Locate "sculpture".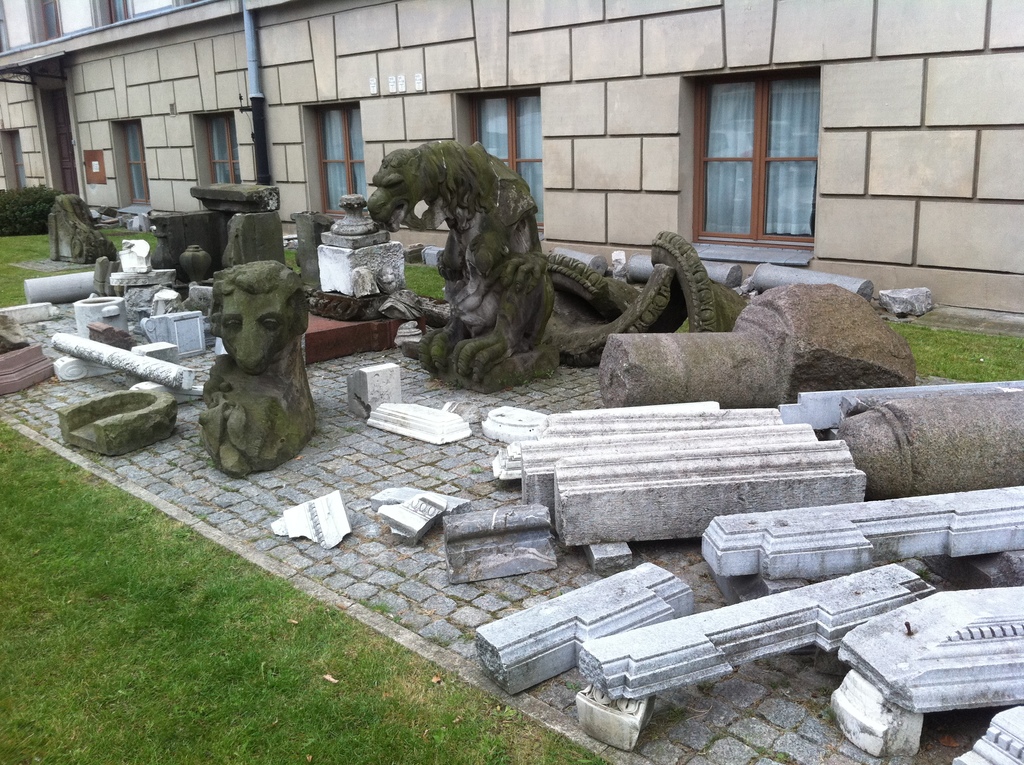
Bounding box: locate(368, 131, 703, 387).
